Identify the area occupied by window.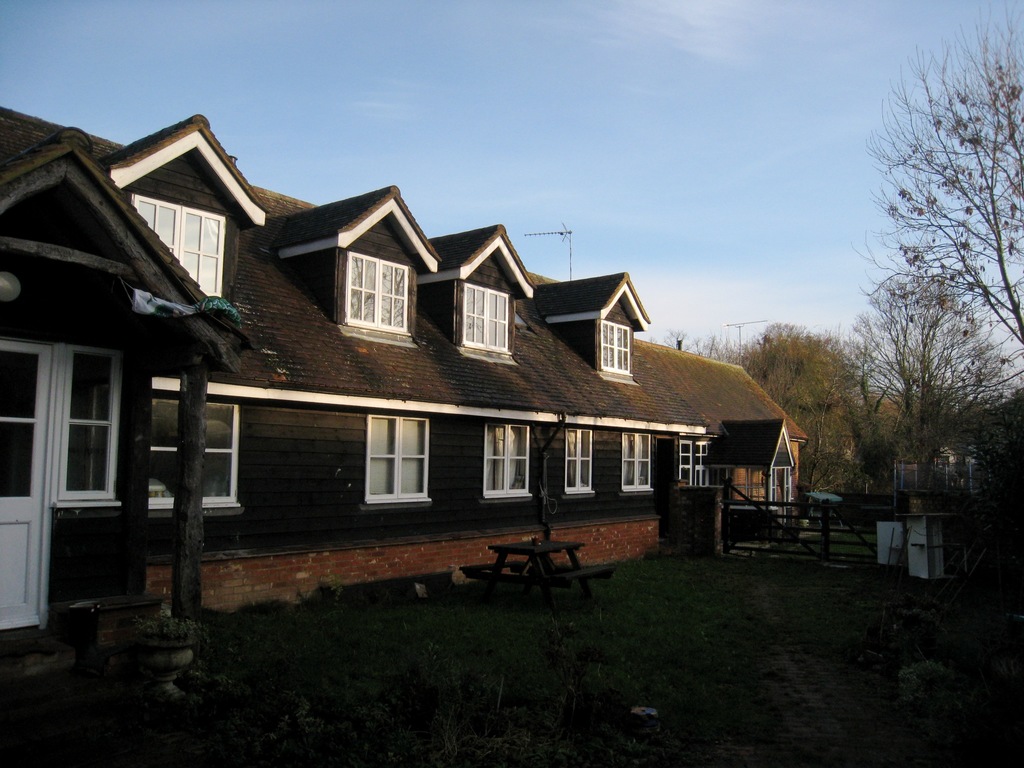
Area: {"left": 128, "top": 193, "right": 223, "bottom": 301}.
